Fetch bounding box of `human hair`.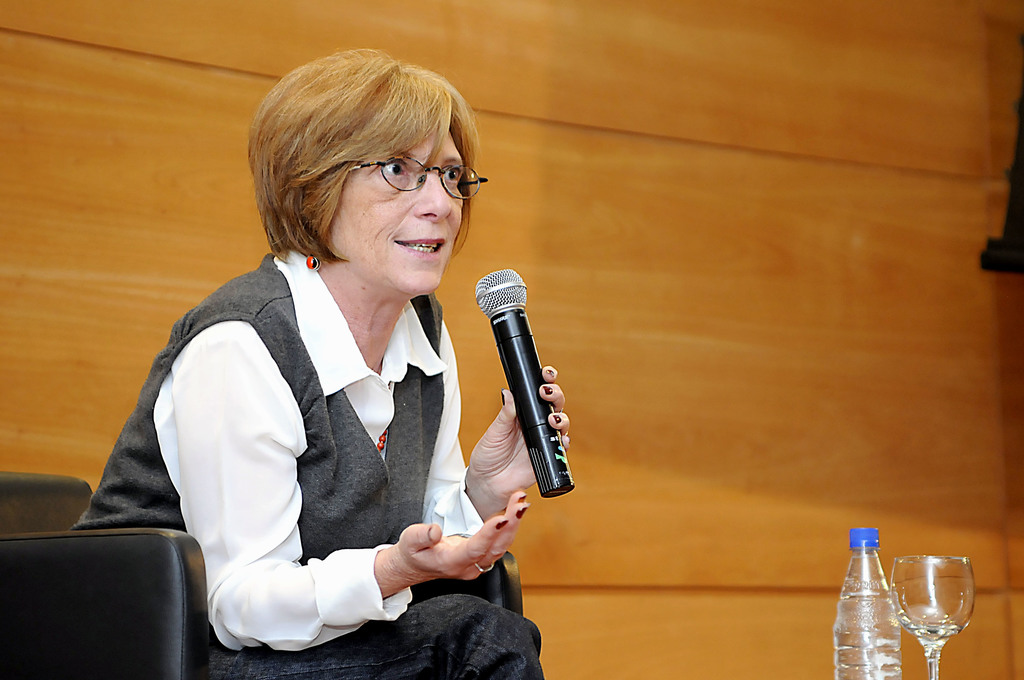
Bbox: bbox(253, 46, 482, 268).
